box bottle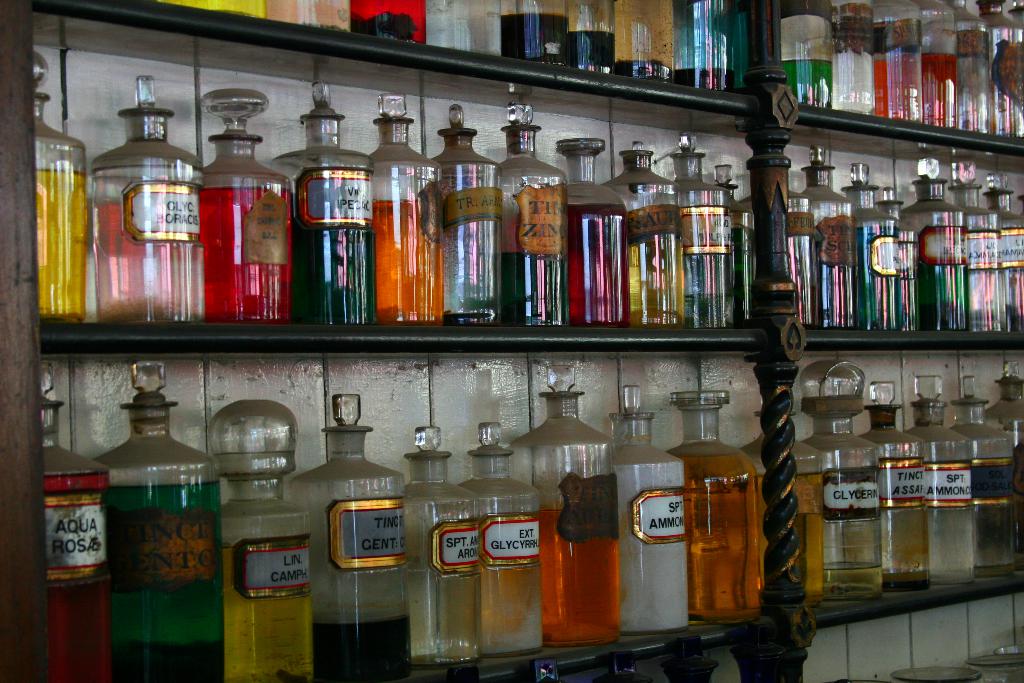
bbox(286, 387, 408, 682)
